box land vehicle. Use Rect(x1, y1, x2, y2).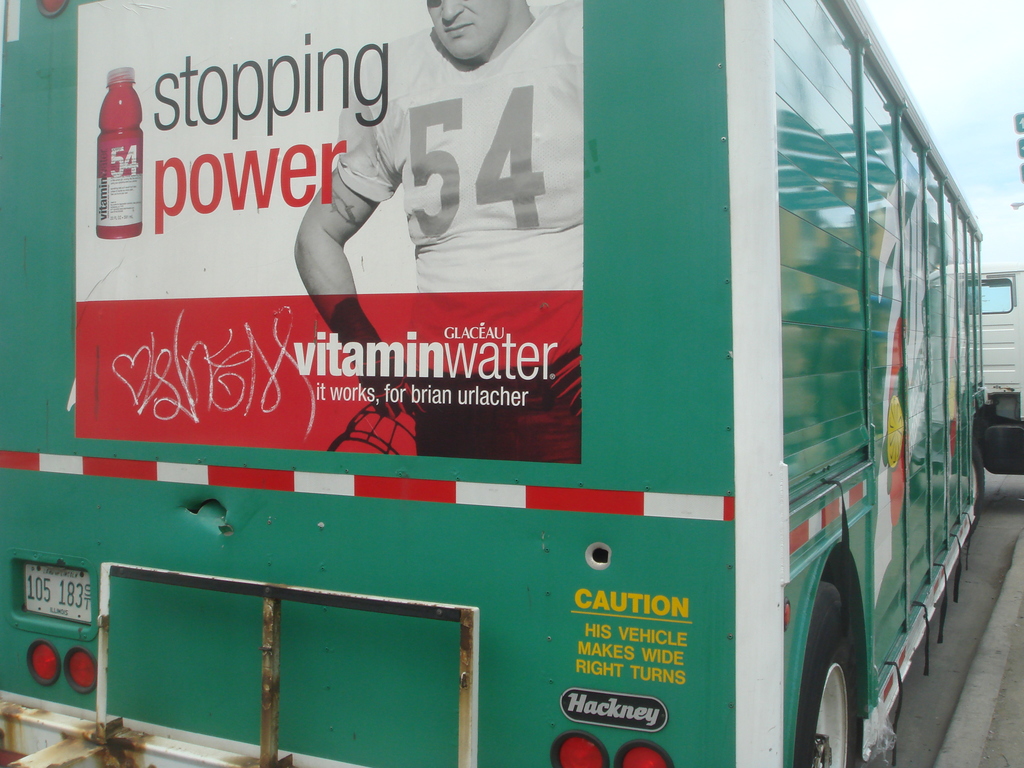
Rect(977, 262, 1023, 488).
